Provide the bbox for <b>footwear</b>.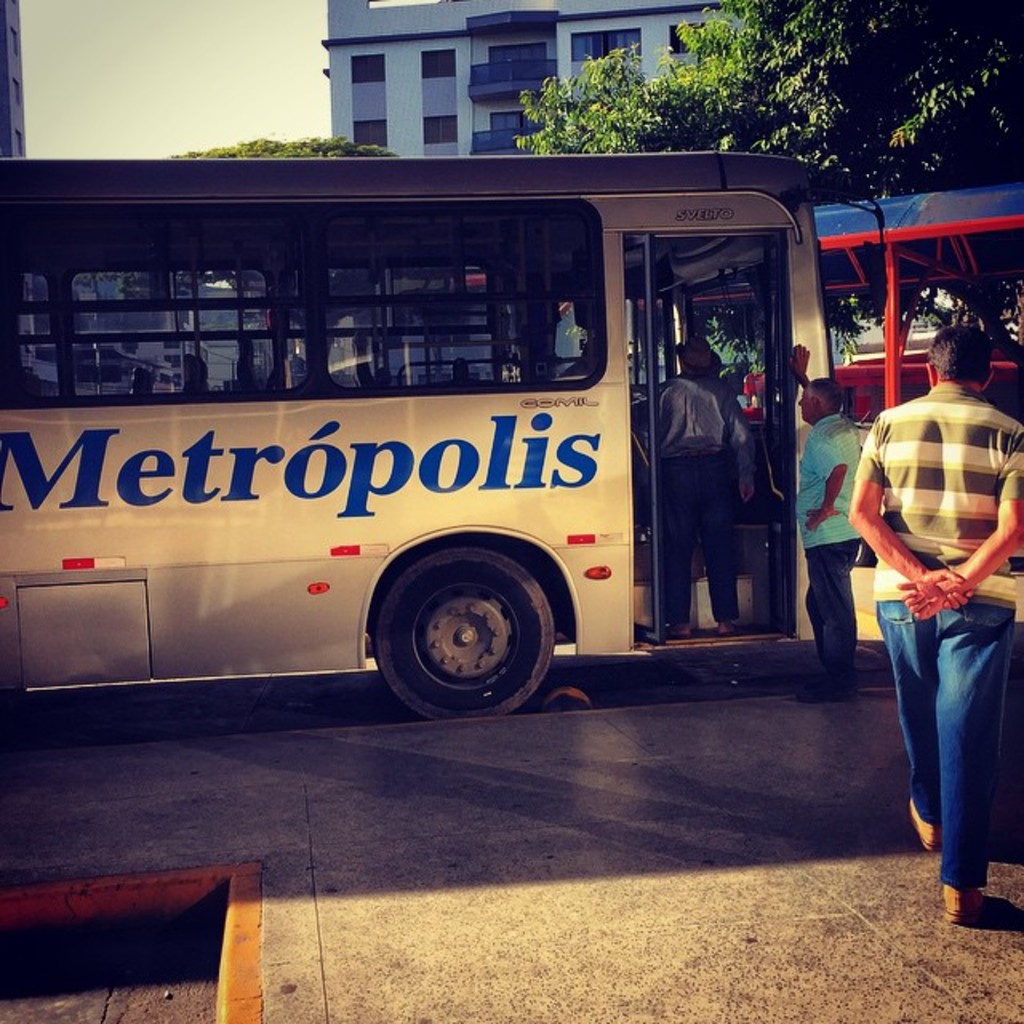
crop(794, 680, 856, 704).
